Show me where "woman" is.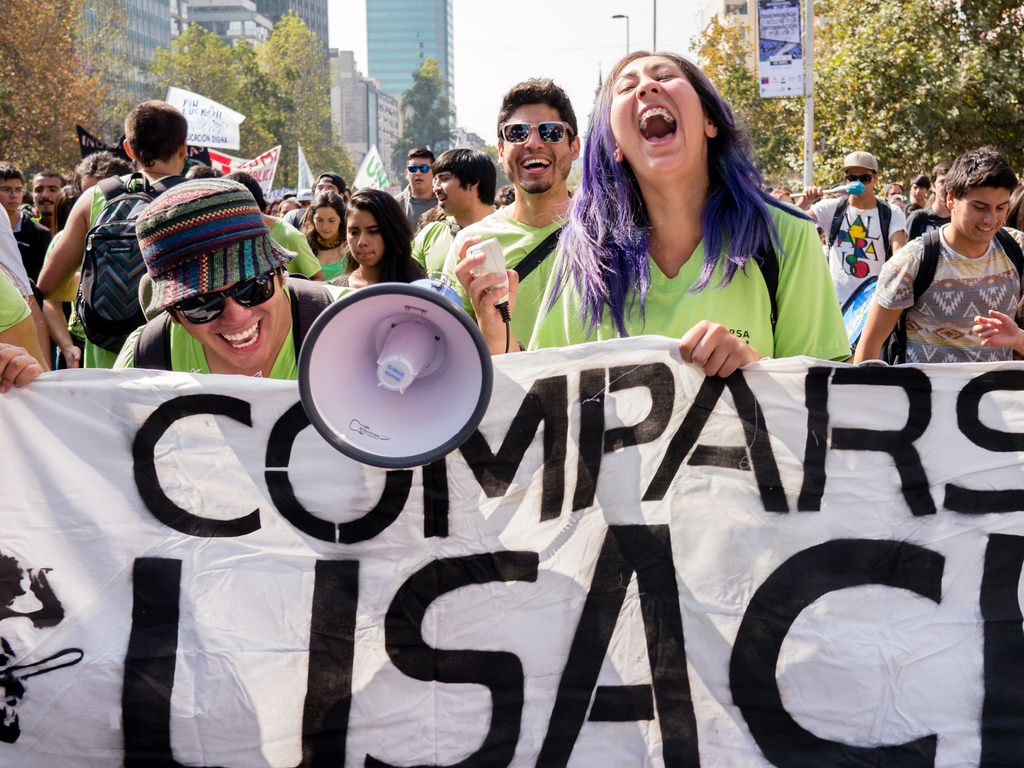
"woman" is at 36, 99, 191, 369.
